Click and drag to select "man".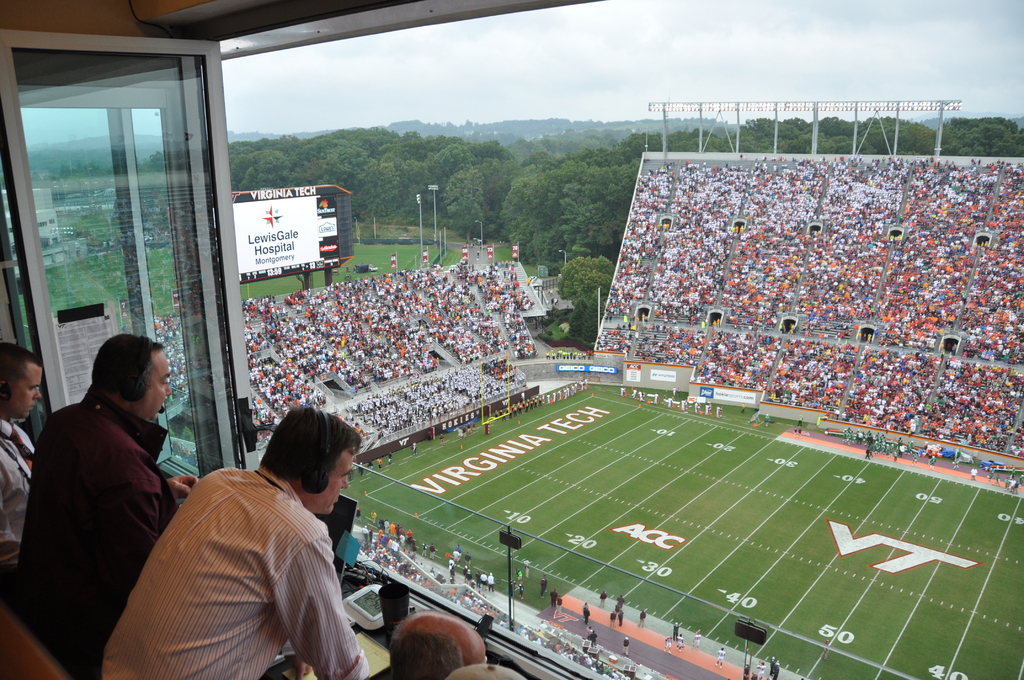
Selection: Rect(588, 624, 593, 642).
